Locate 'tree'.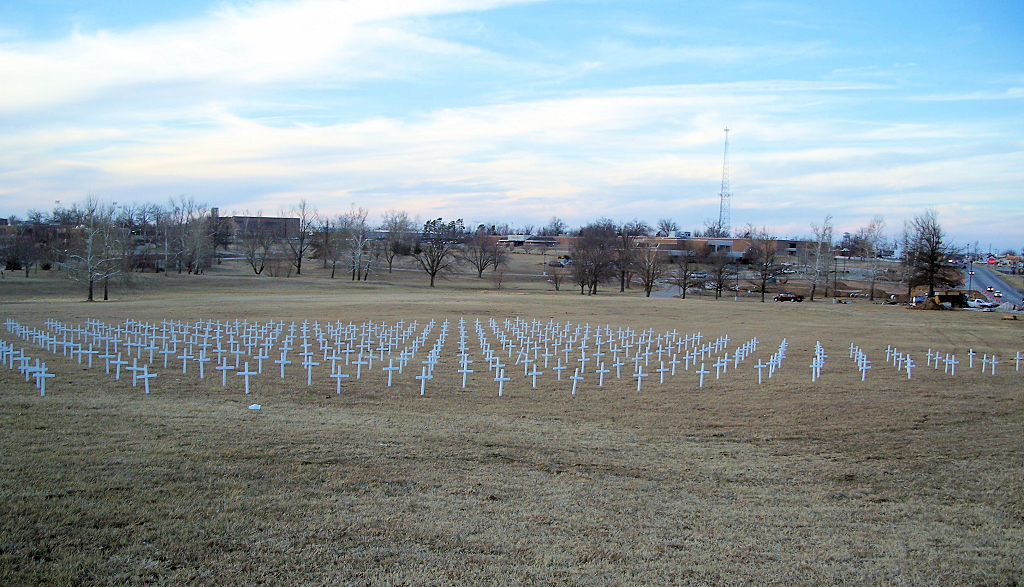
Bounding box: (x1=651, y1=208, x2=680, y2=234).
